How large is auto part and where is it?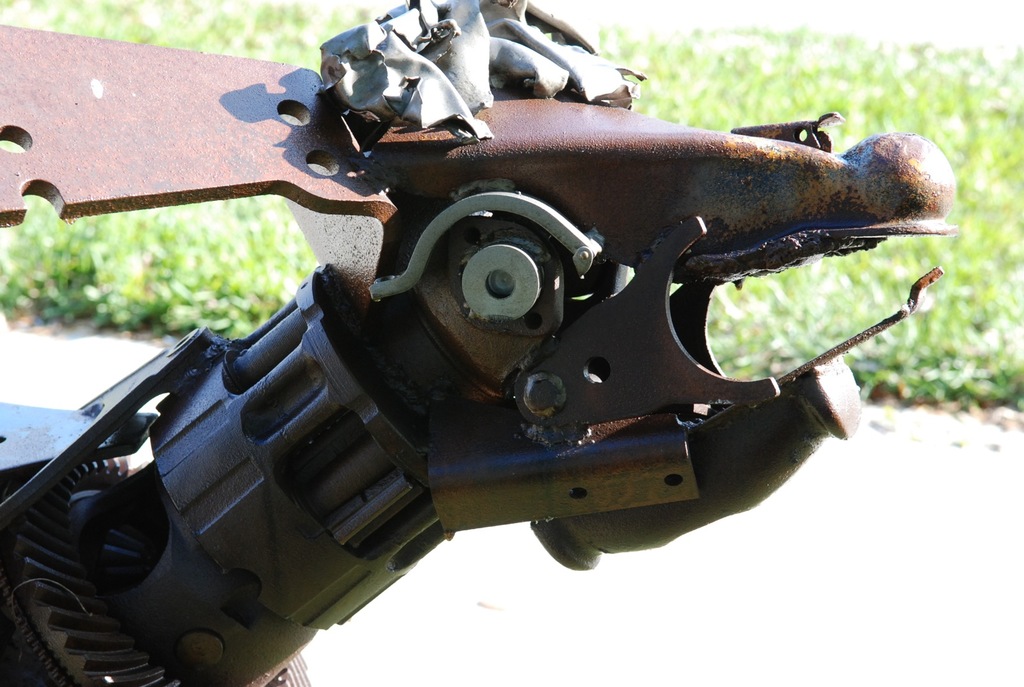
Bounding box: x1=0 y1=0 x2=966 y2=686.
